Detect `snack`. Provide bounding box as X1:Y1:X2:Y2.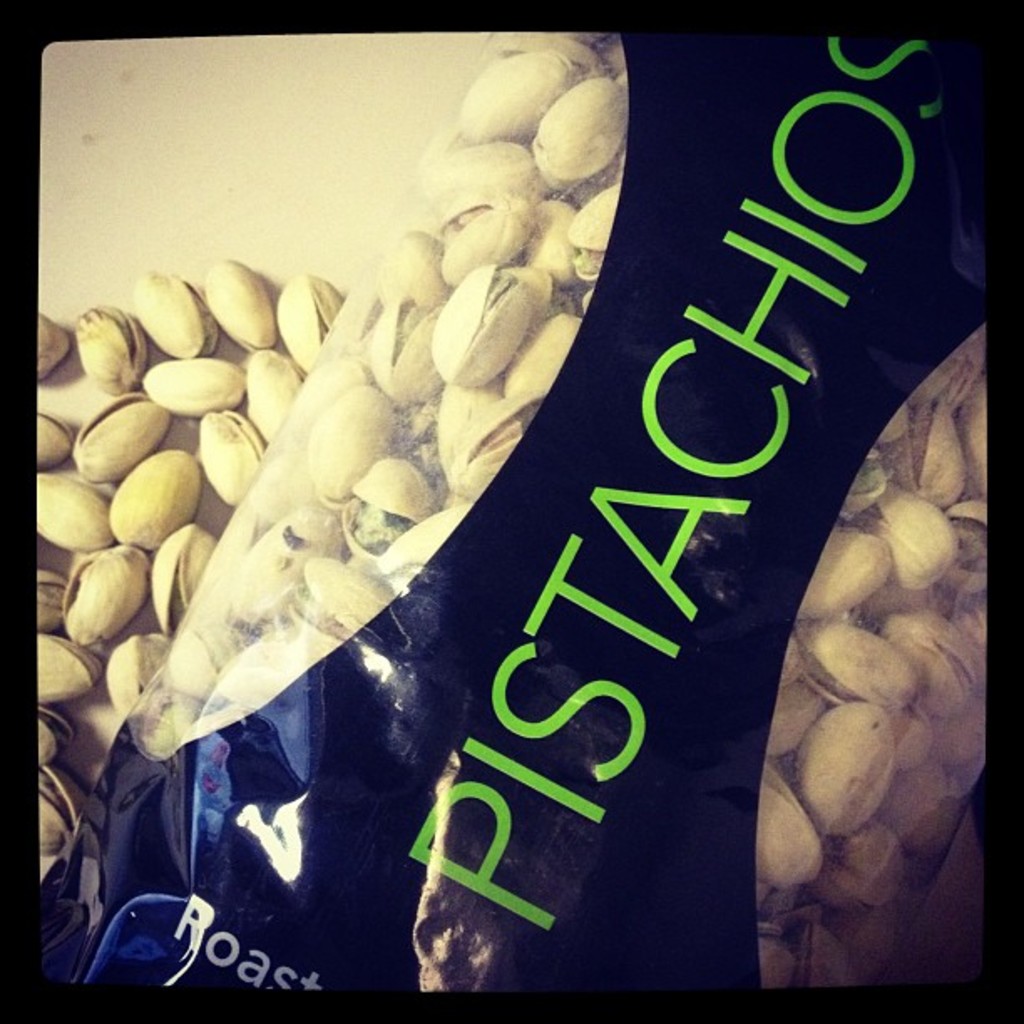
32:249:348:885.
